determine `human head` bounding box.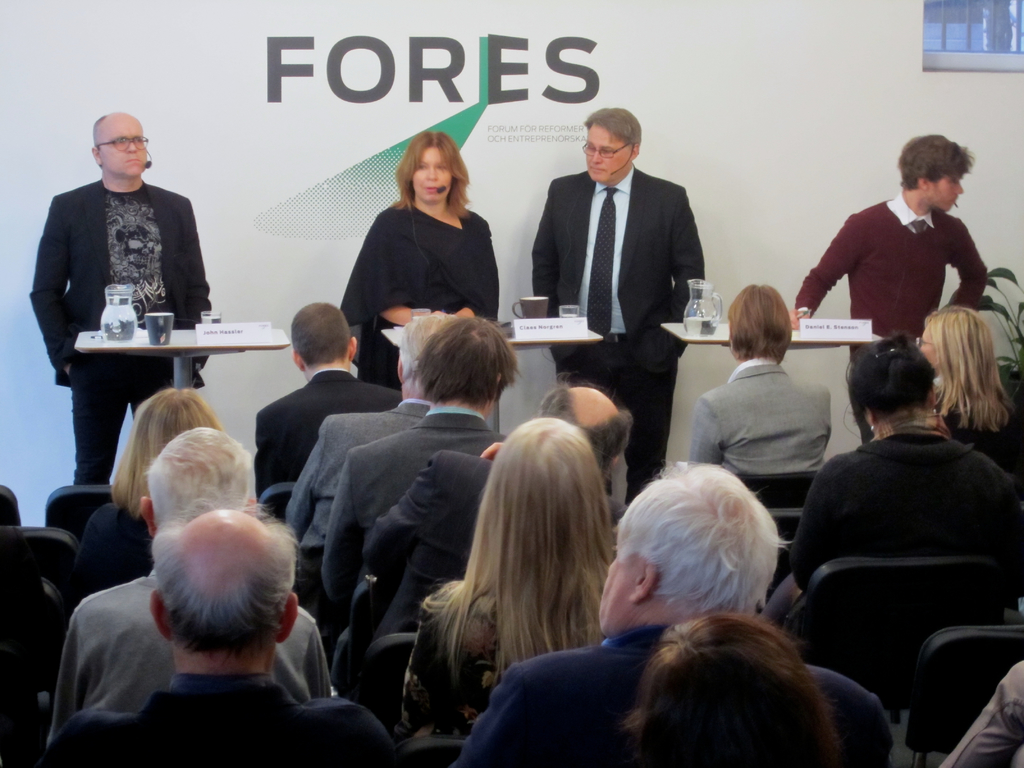
Determined: bbox=(145, 499, 297, 680).
